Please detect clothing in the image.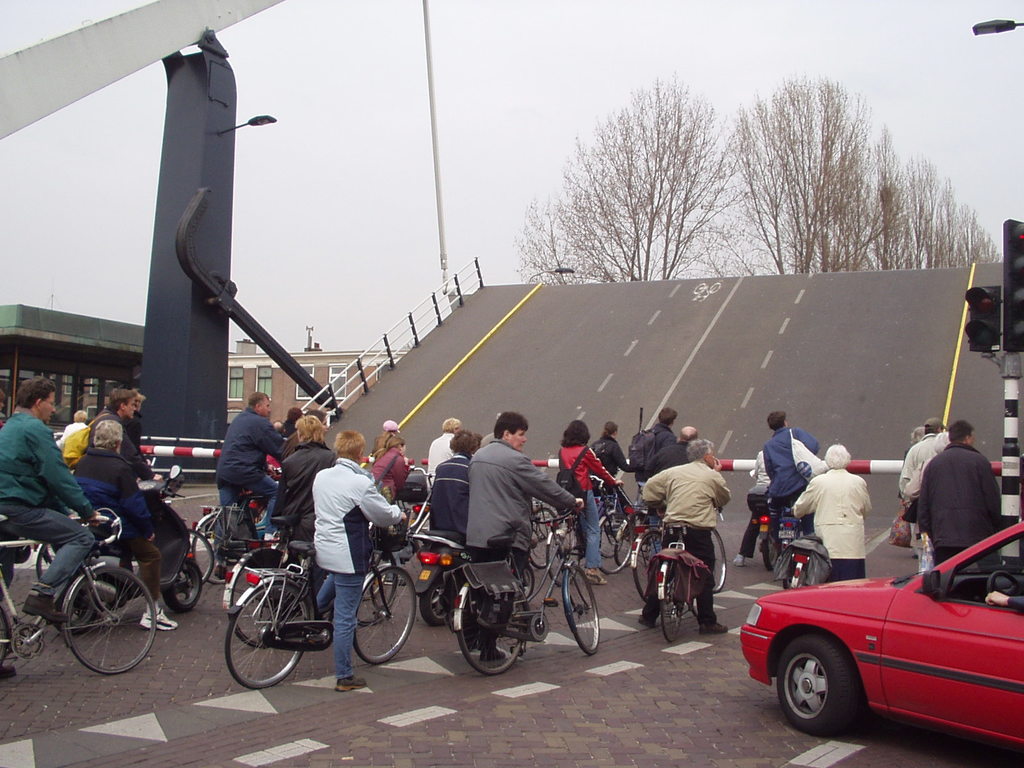
rect(372, 450, 408, 502).
